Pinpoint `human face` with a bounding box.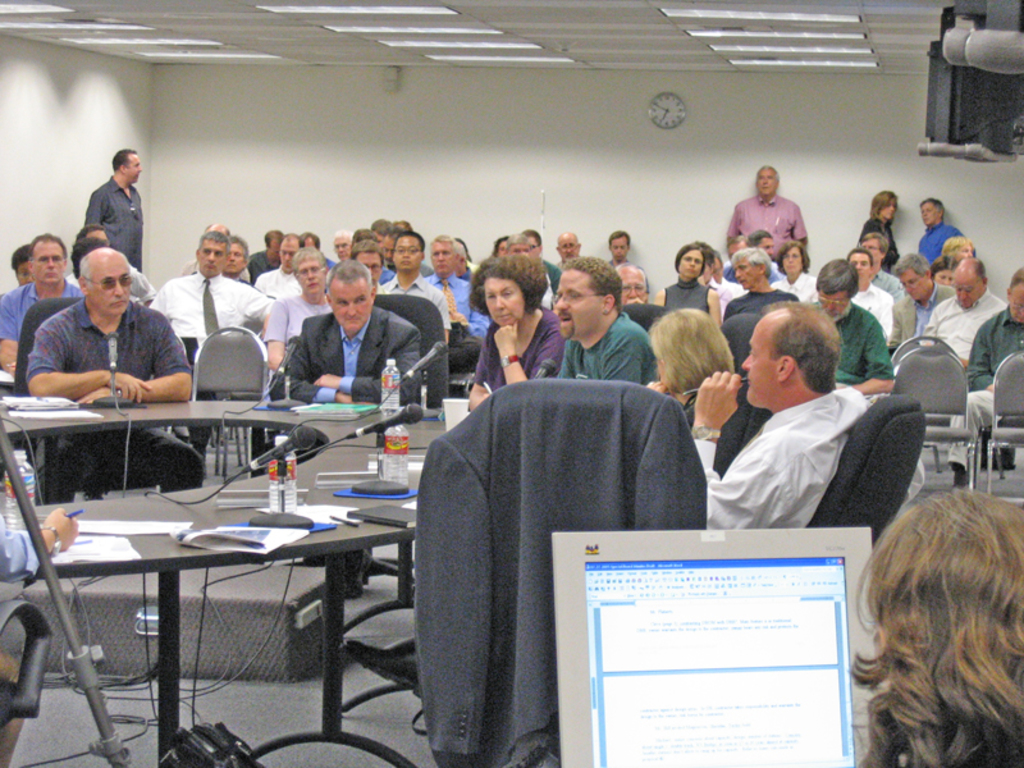
pyautogui.locateOnScreen(122, 154, 140, 180).
